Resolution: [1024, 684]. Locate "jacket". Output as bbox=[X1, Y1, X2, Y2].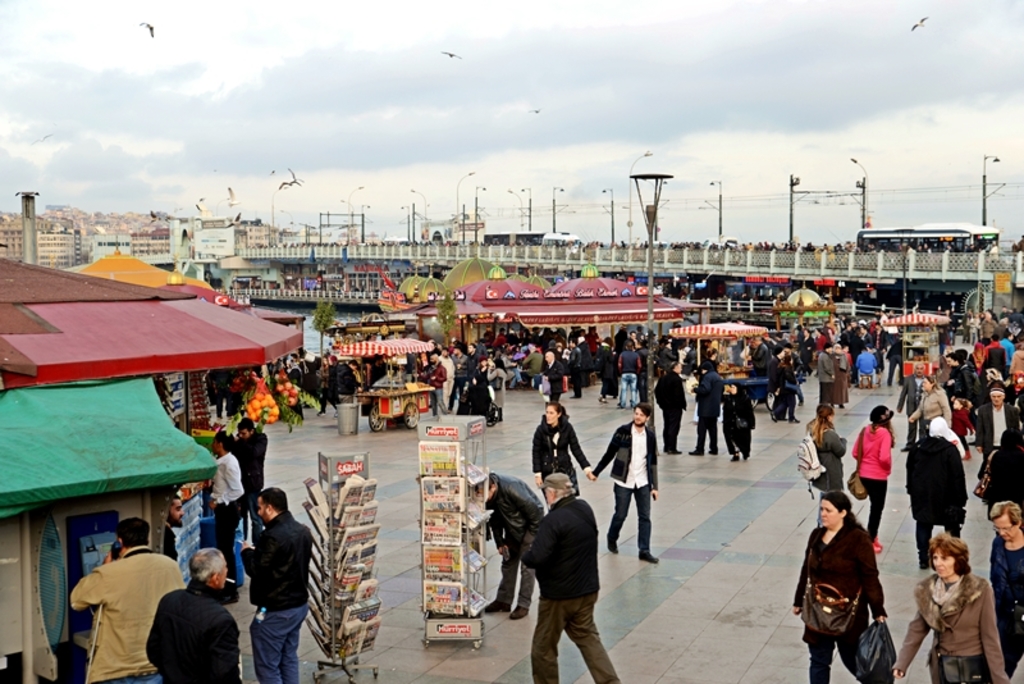
bbox=[232, 425, 270, 494].
